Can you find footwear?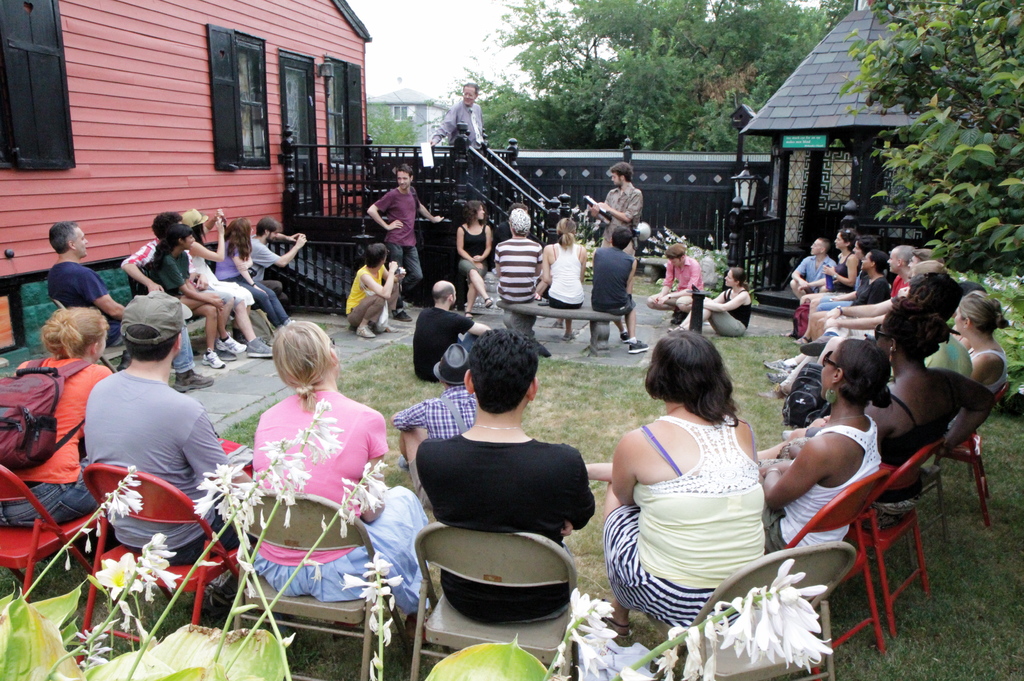
Yes, bounding box: 462,308,473,320.
